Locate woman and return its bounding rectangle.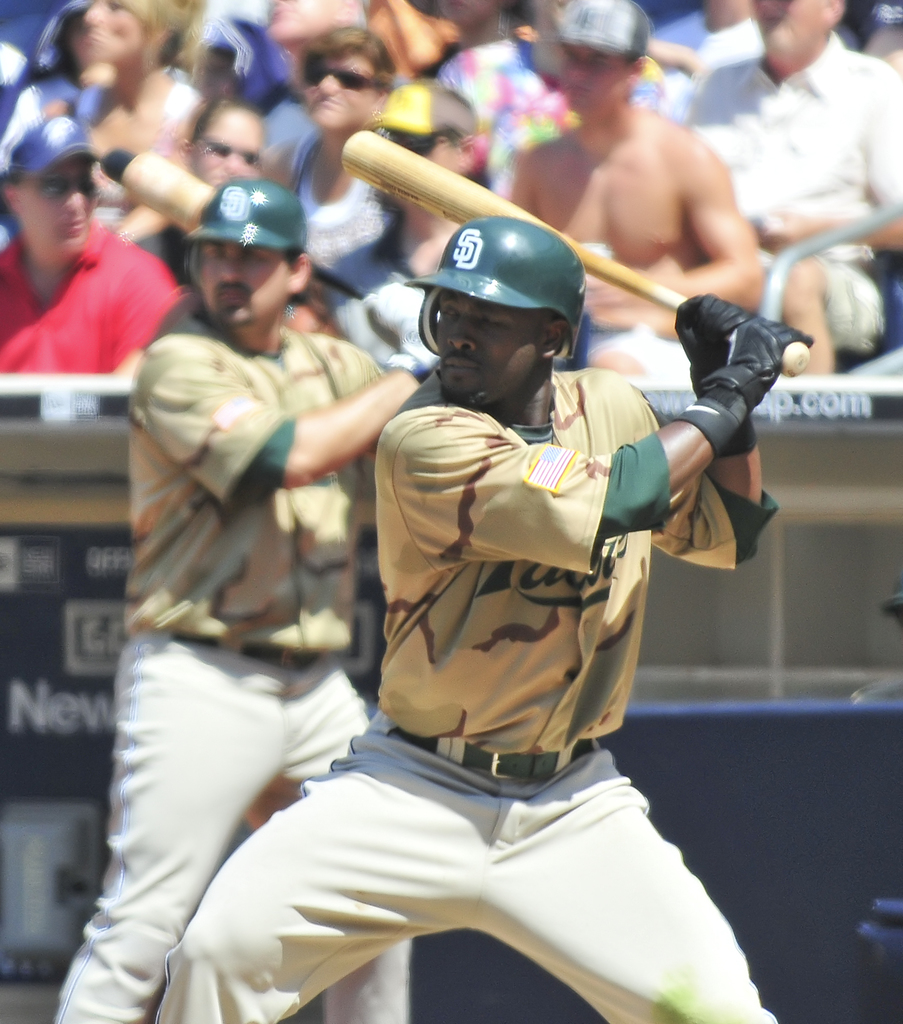
BBox(118, 105, 265, 272).
